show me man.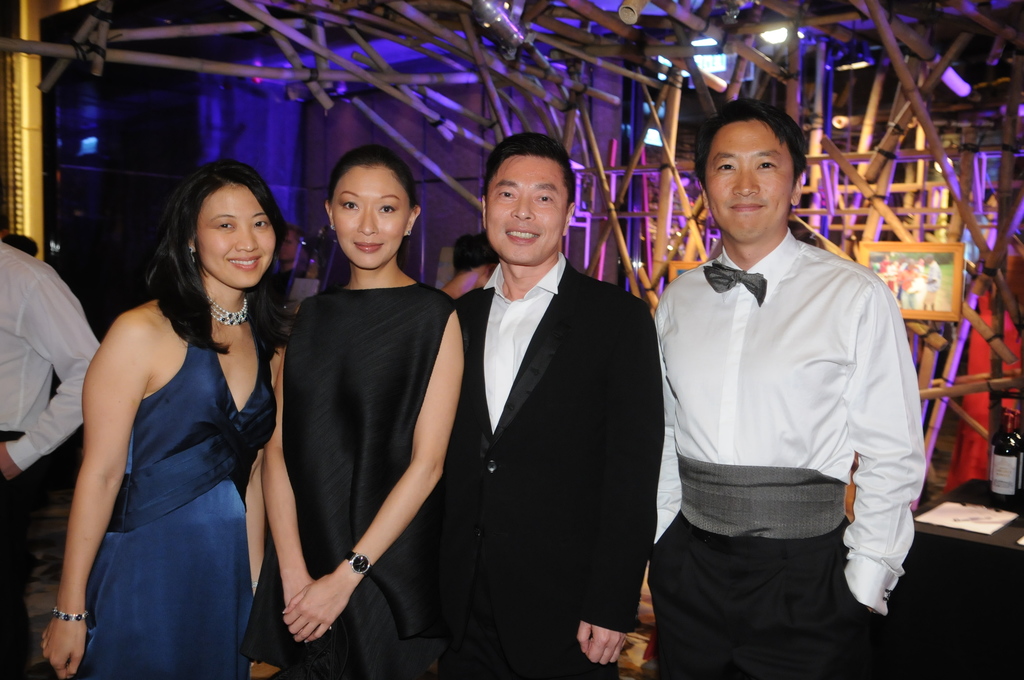
man is here: [637, 102, 937, 669].
